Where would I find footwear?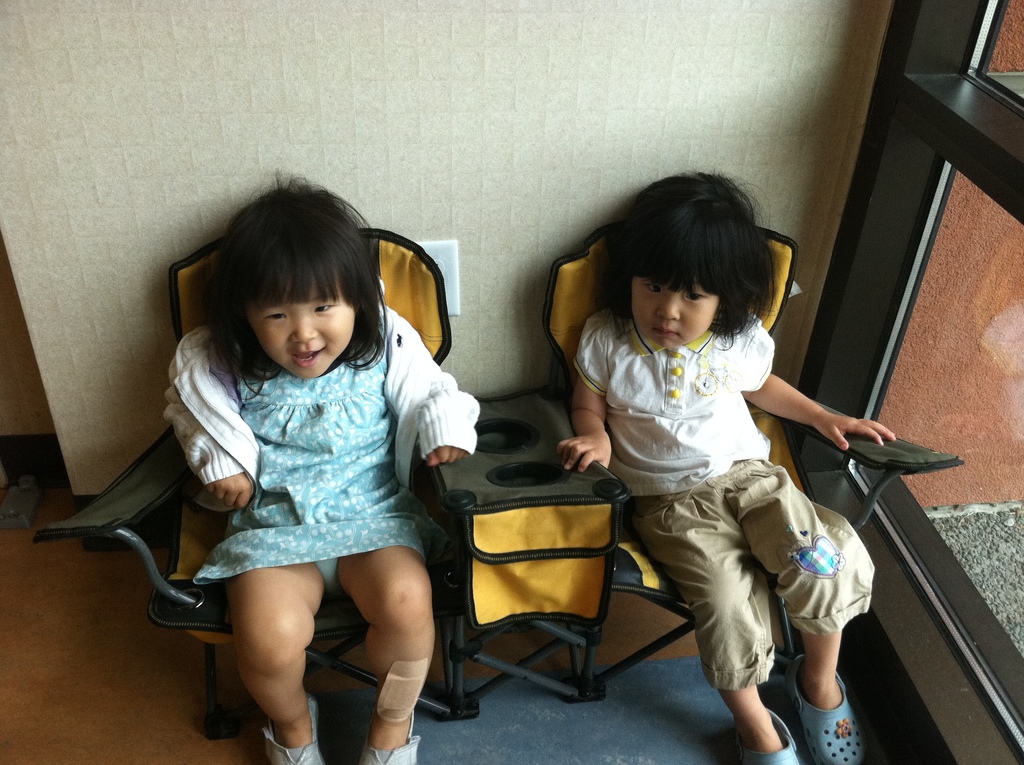
At Rect(259, 695, 323, 764).
